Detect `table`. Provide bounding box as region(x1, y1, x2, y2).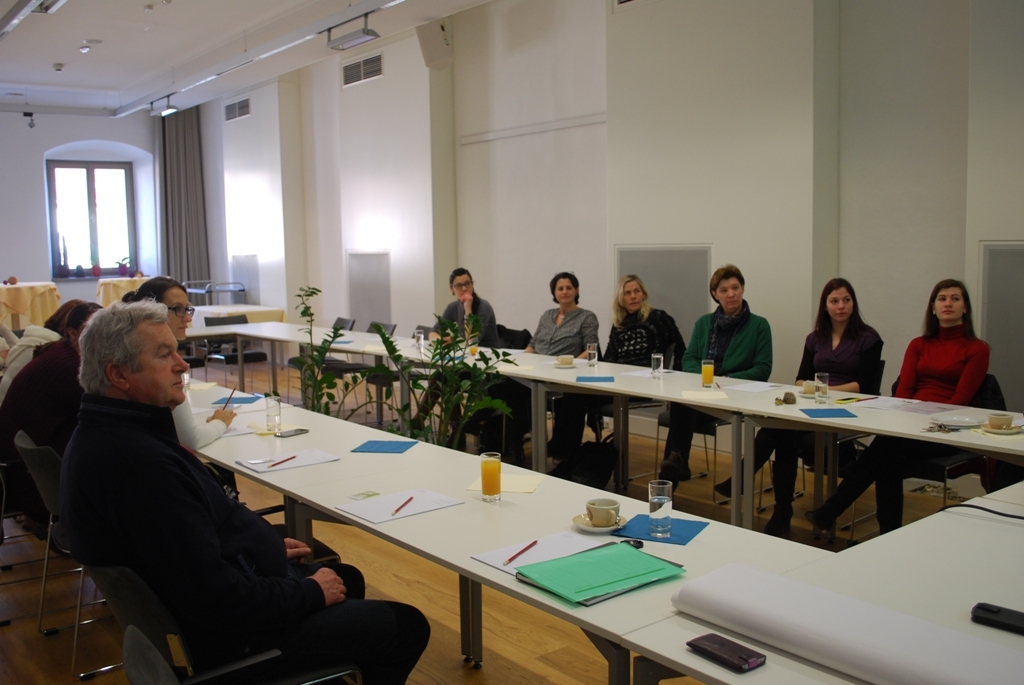
region(0, 281, 57, 330).
